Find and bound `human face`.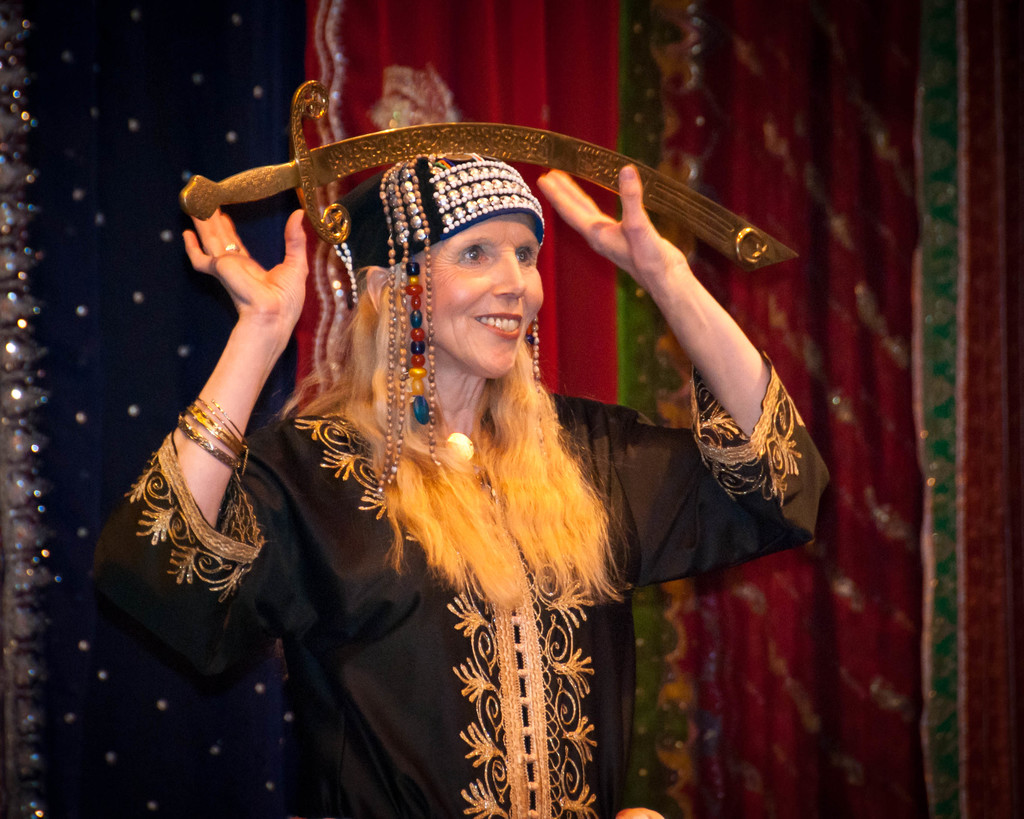
Bound: l=407, t=212, r=550, b=375.
